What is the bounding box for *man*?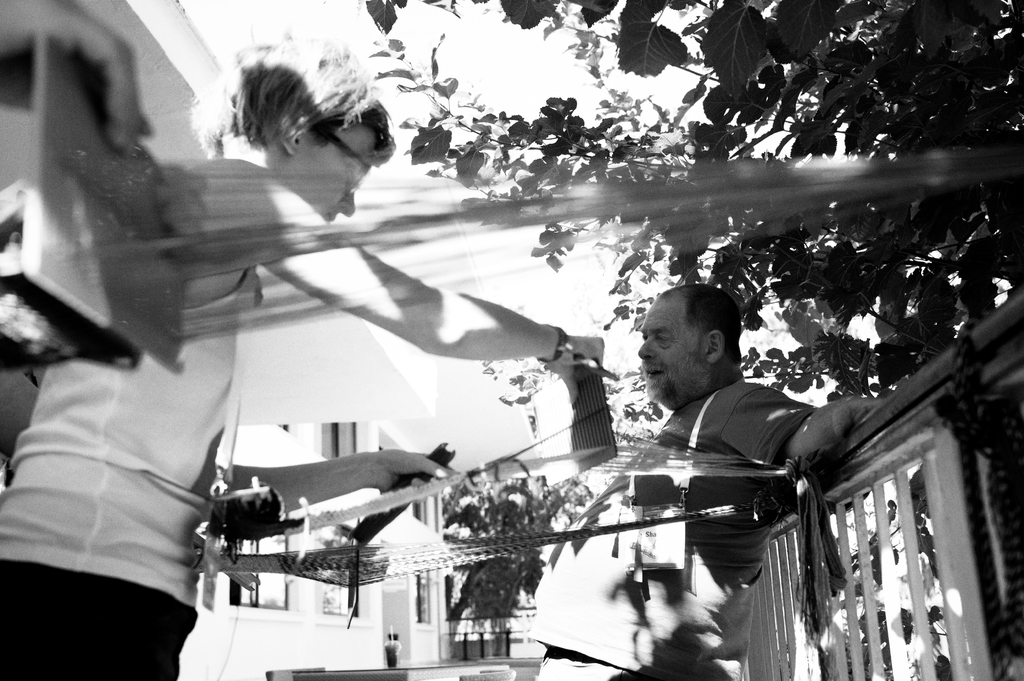
<region>522, 283, 886, 680</region>.
